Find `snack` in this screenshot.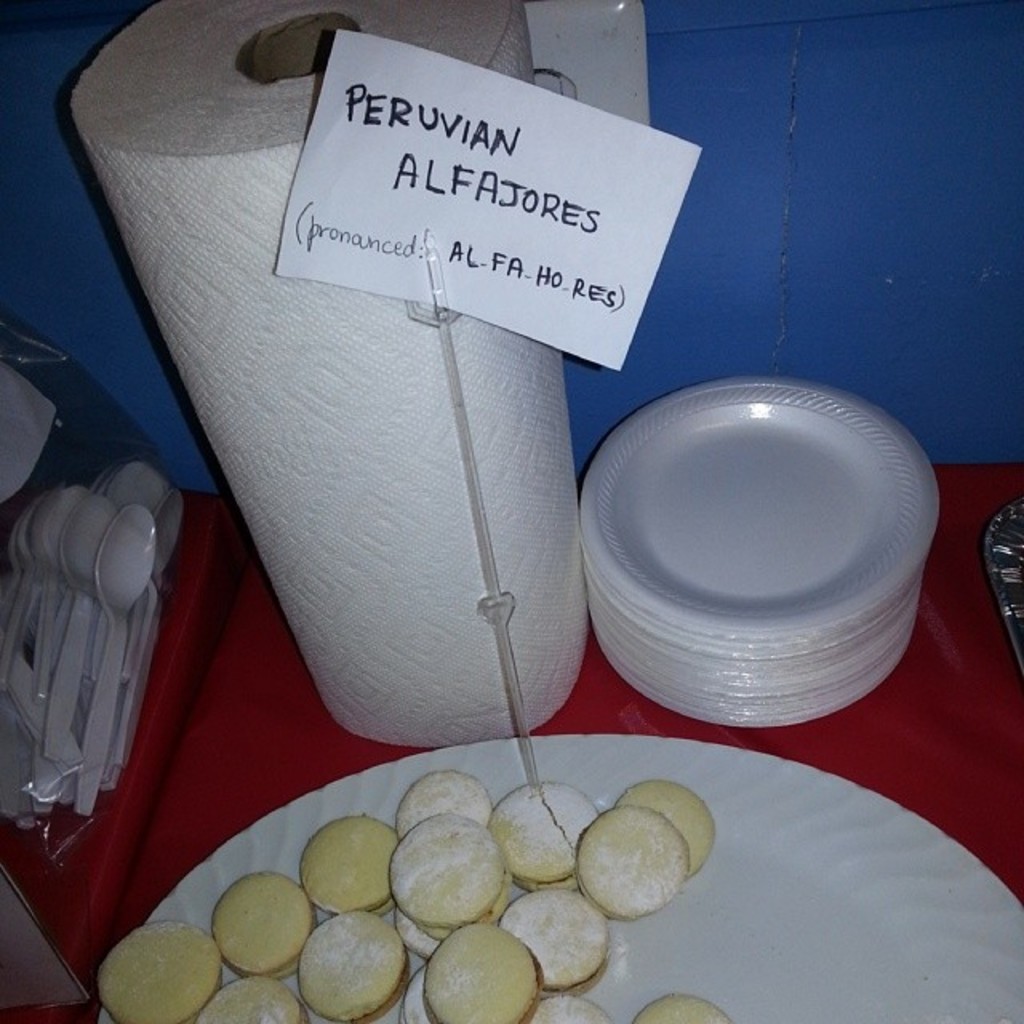
The bounding box for `snack` is [x1=96, y1=758, x2=741, y2=1022].
